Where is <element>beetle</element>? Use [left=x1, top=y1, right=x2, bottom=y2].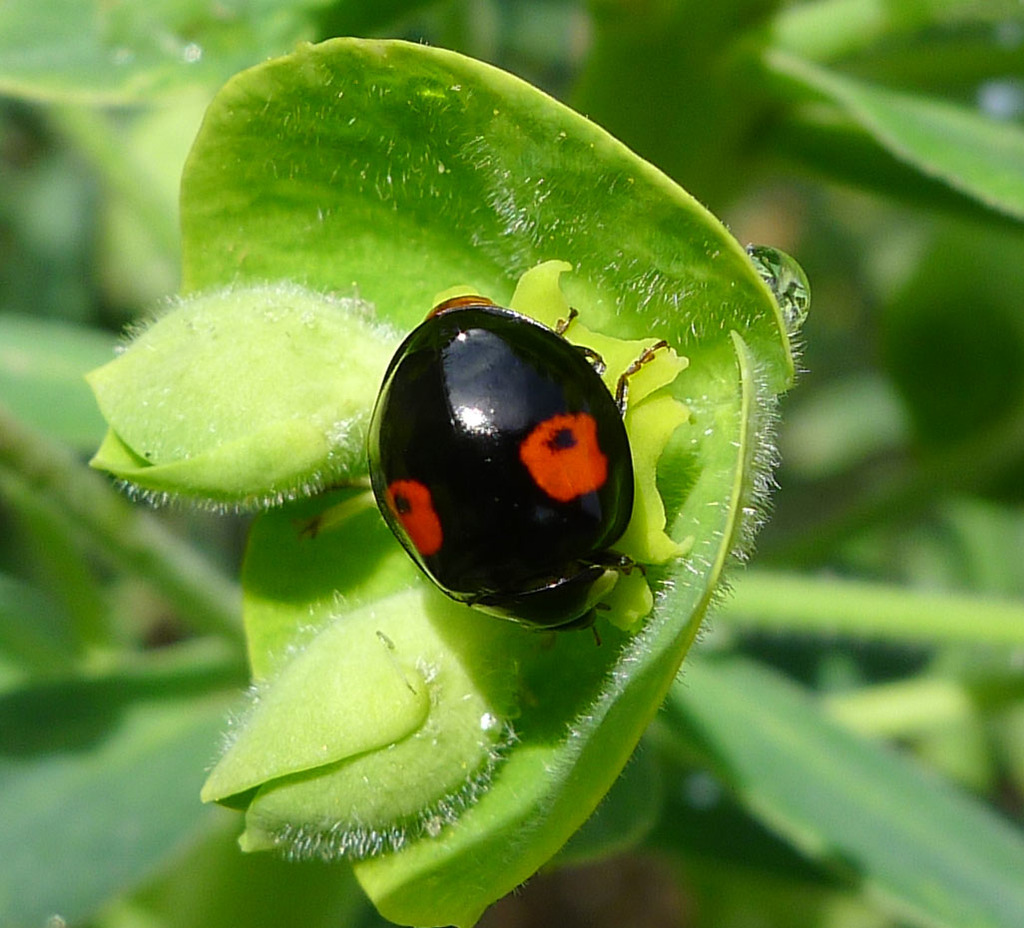
[left=357, top=275, right=665, bottom=614].
